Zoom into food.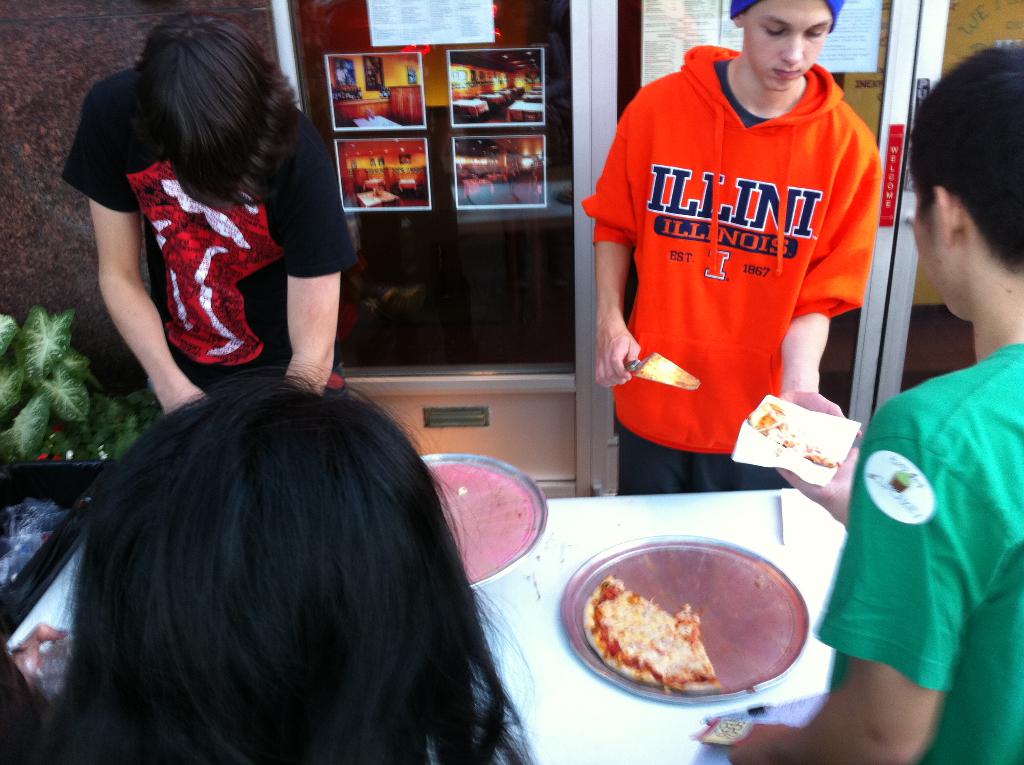
Zoom target: region(747, 399, 836, 467).
